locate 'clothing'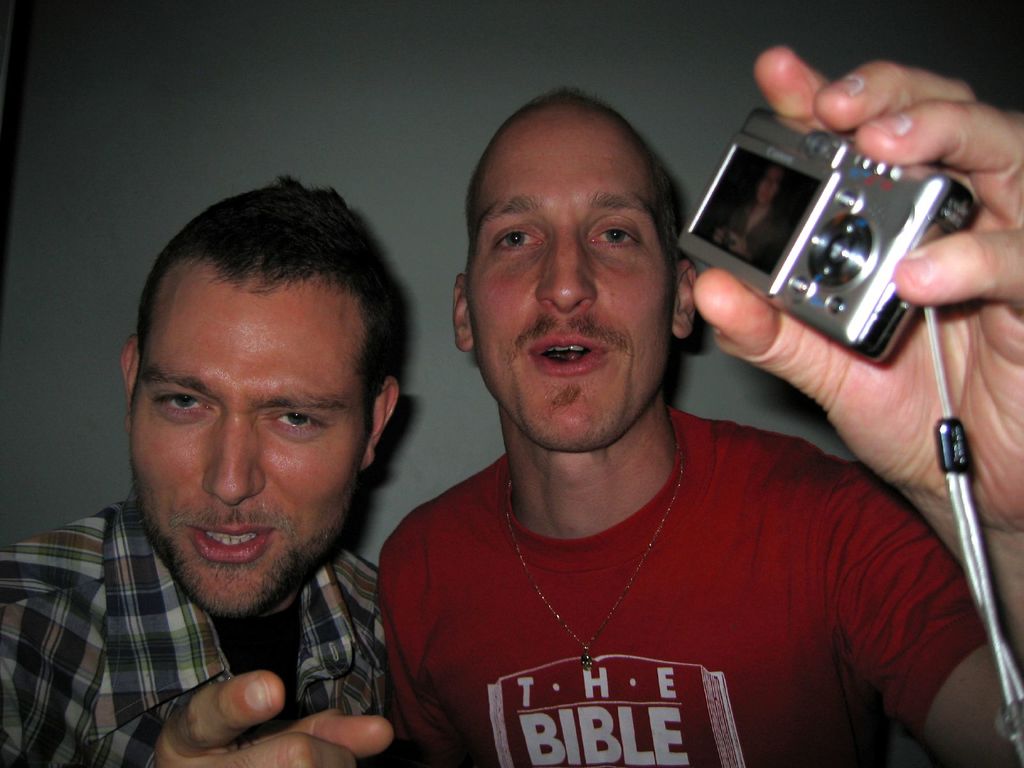
bbox(0, 485, 384, 767)
